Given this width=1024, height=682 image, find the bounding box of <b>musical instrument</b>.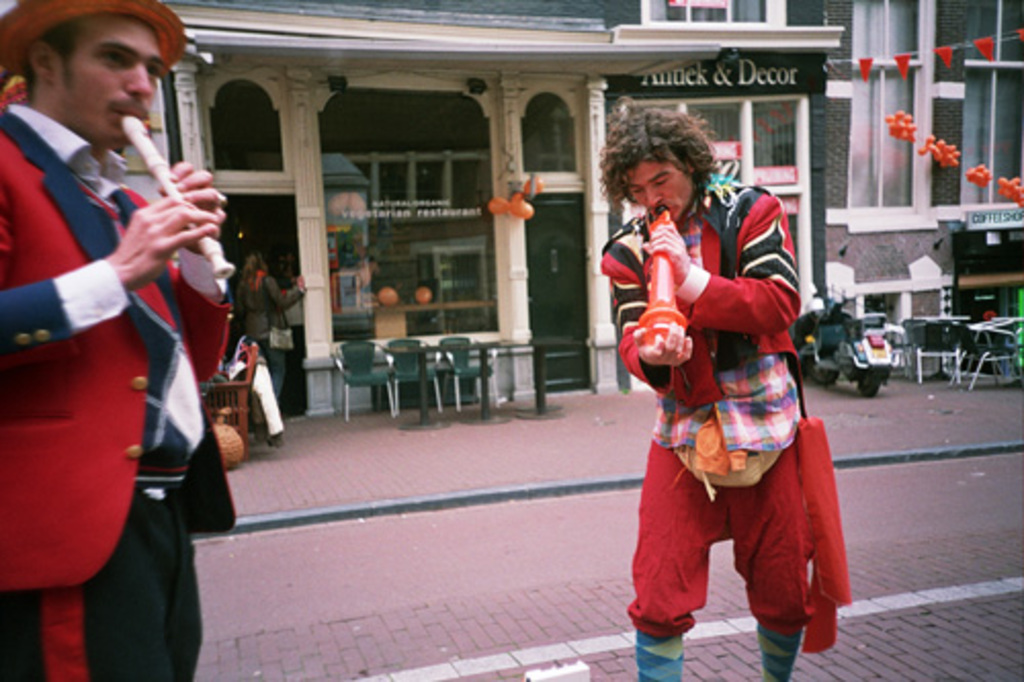
crop(629, 197, 696, 369).
